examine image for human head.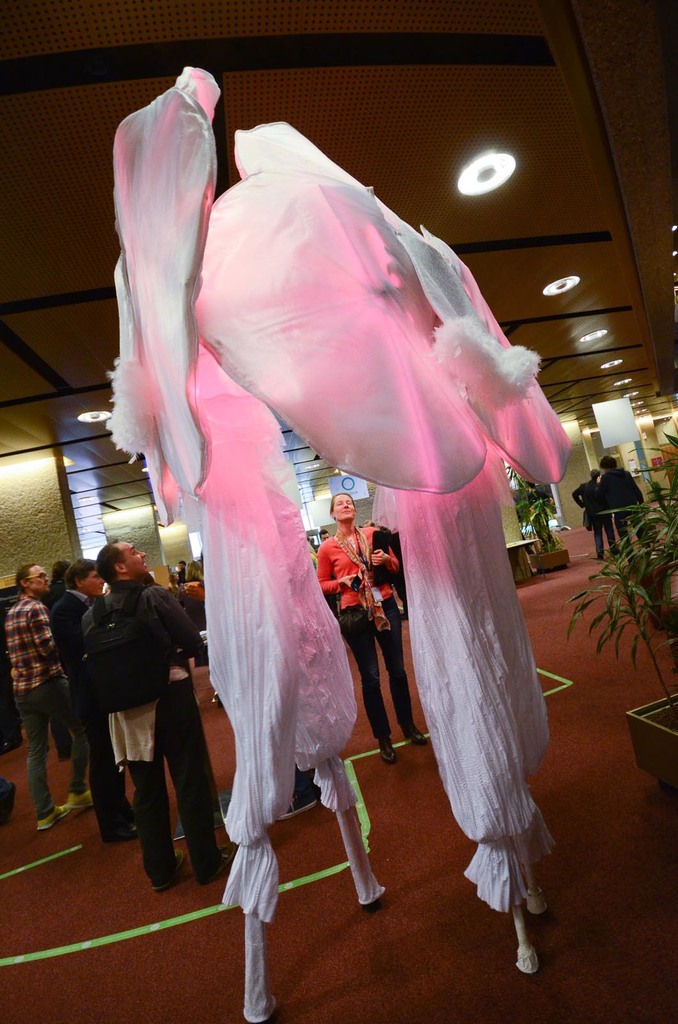
Examination result: detection(319, 529, 329, 541).
